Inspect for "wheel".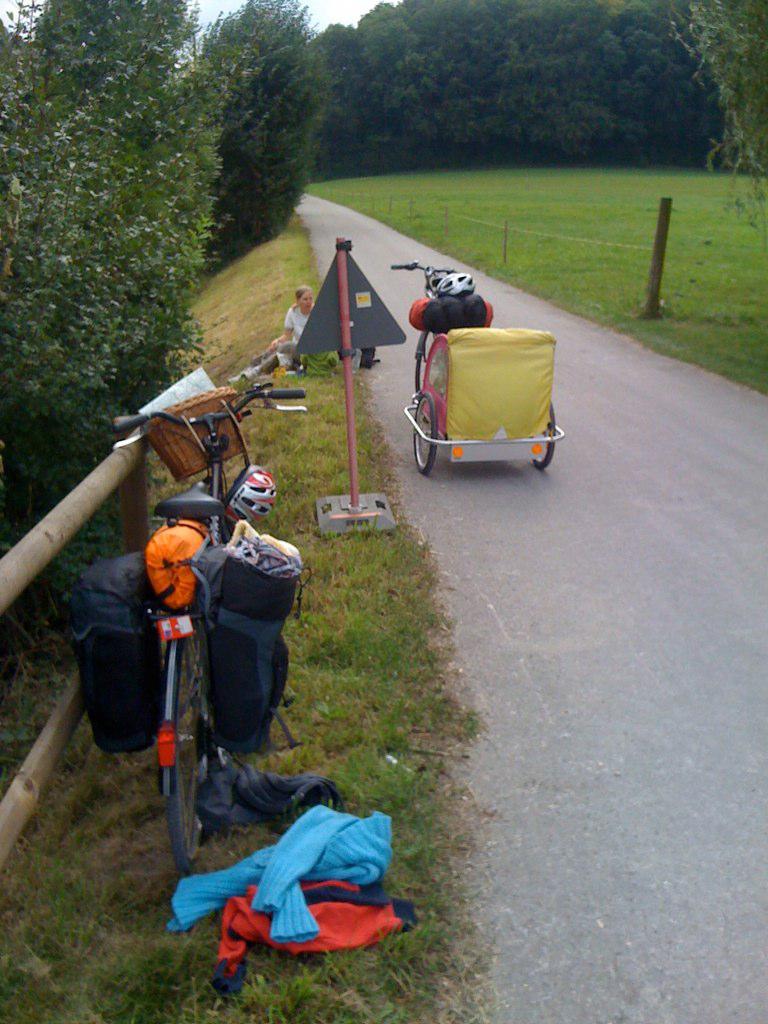
Inspection: (x1=152, y1=615, x2=220, y2=877).
